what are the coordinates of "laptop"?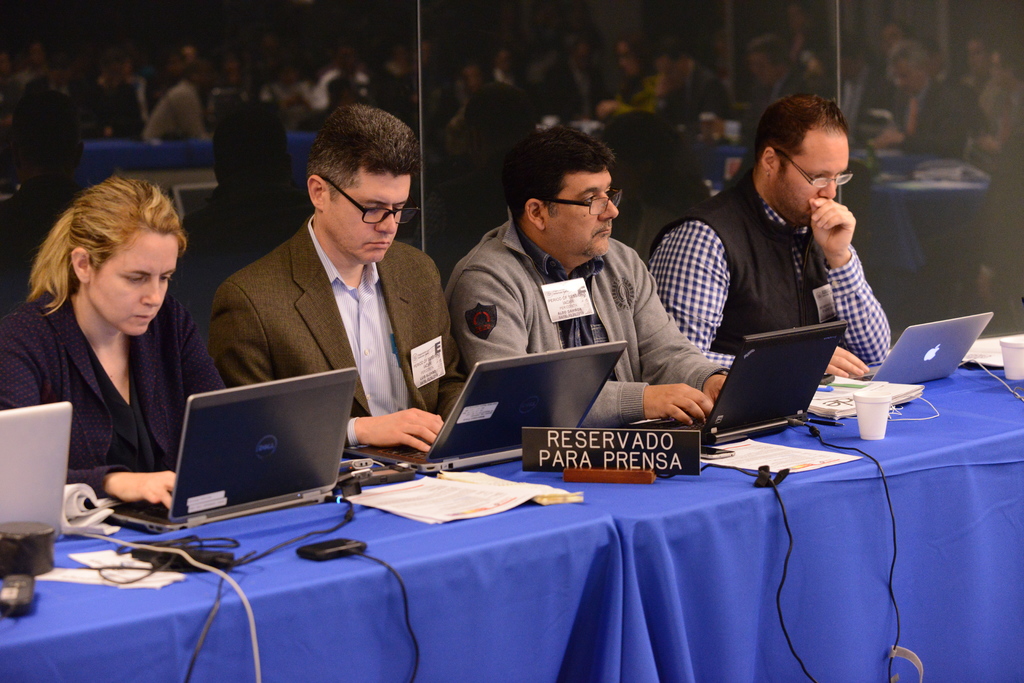
pyautogui.locateOnScreen(860, 312, 993, 382).
